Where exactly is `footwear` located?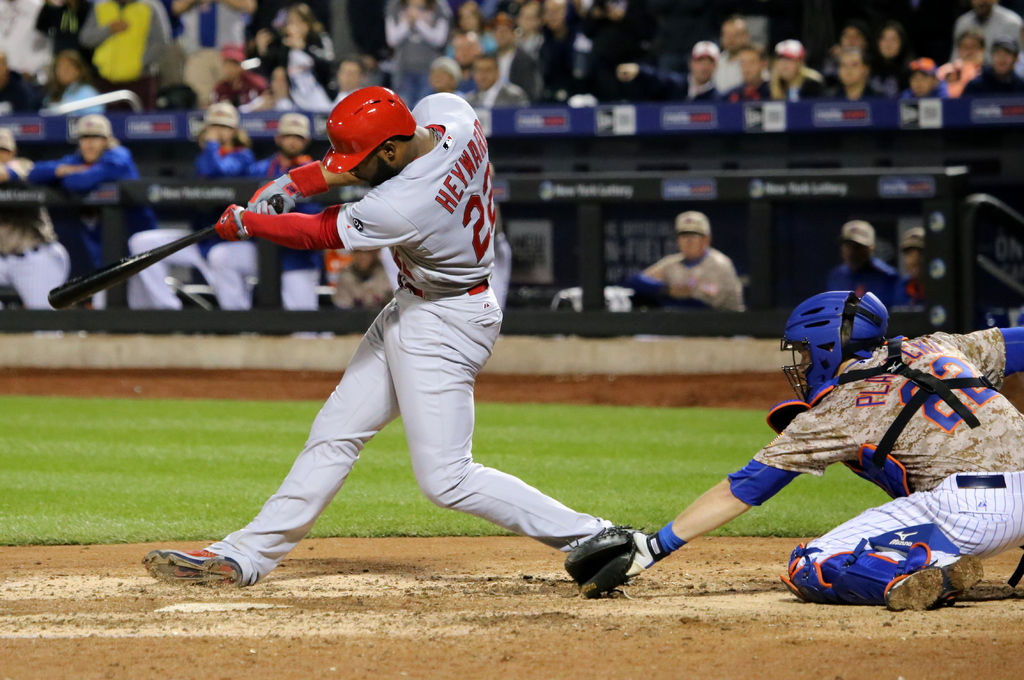
Its bounding box is region(882, 568, 983, 612).
